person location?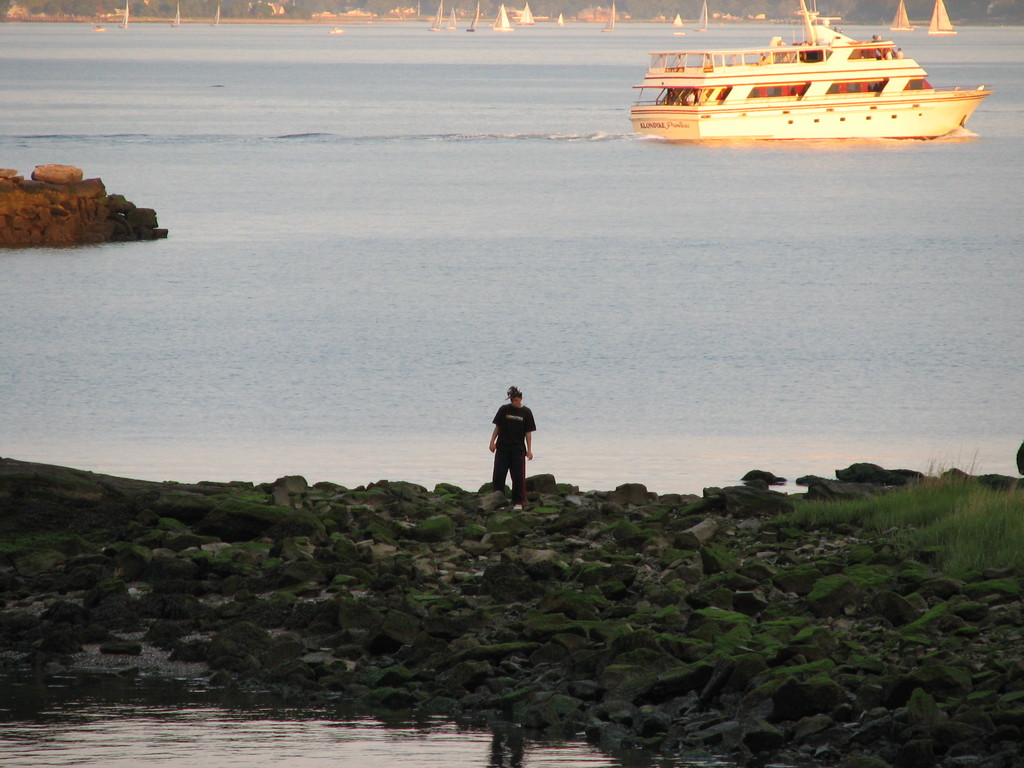
{"left": 485, "top": 383, "right": 538, "bottom": 512}
